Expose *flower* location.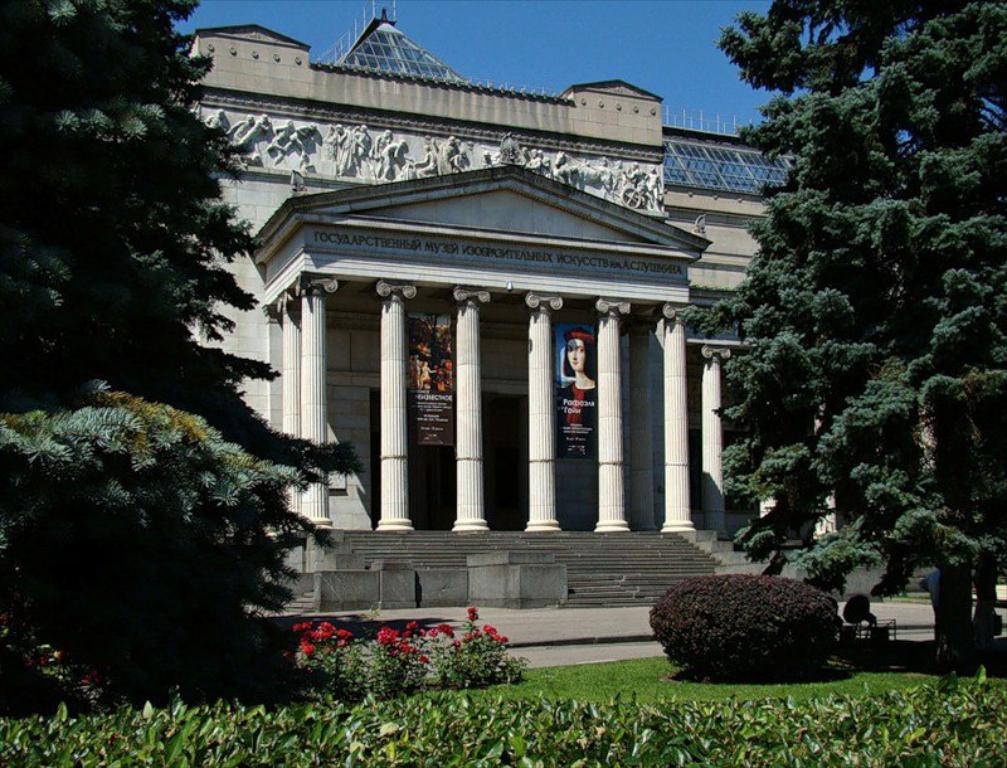
Exposed at detection(468, 611, 473, 618).
